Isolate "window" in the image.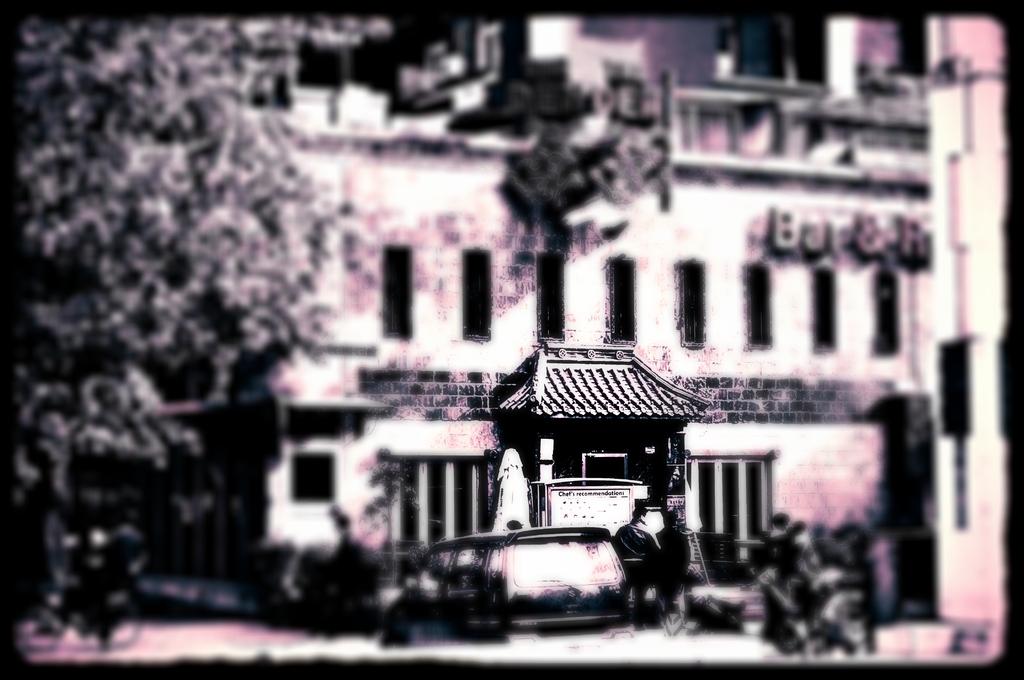
Isolated region: (360,231,419,350).
